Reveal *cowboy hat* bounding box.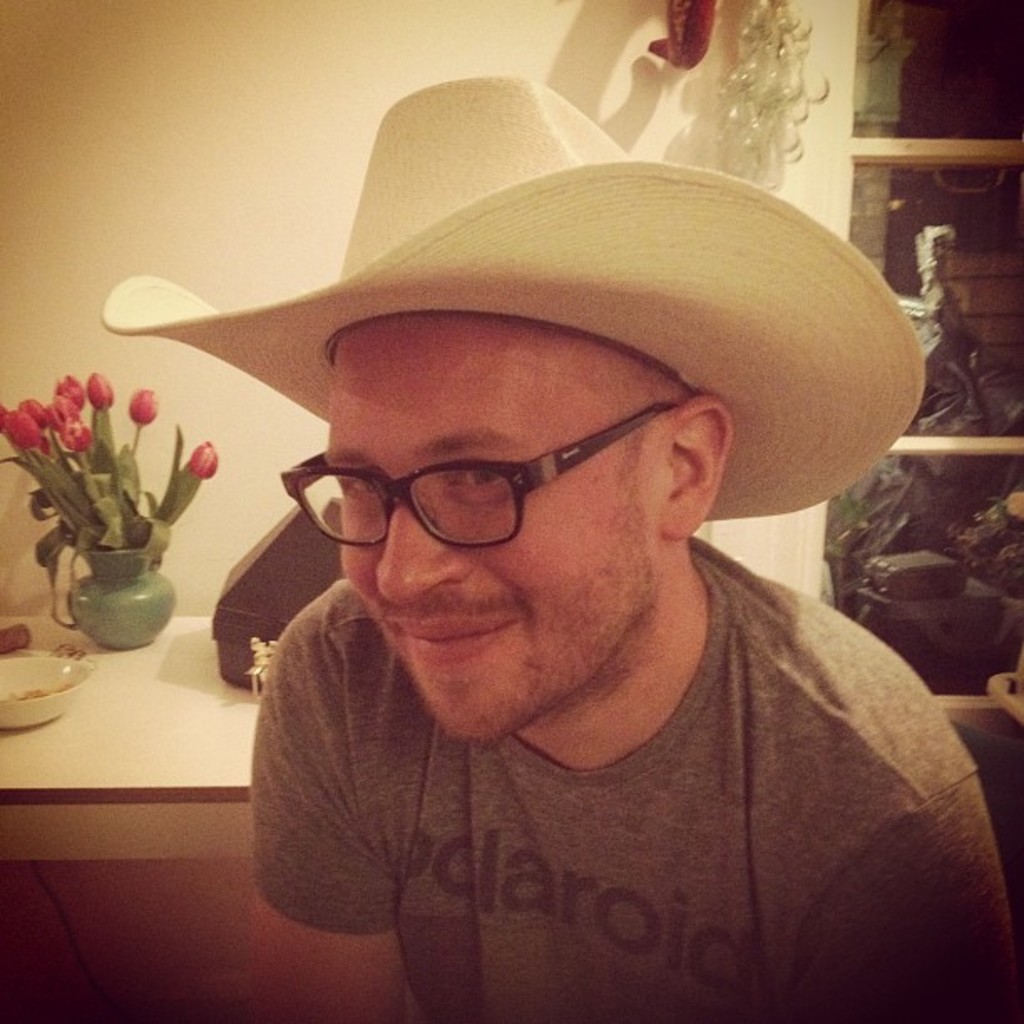
Revealed: [left=129, top=82, right=914, bottom=517].
